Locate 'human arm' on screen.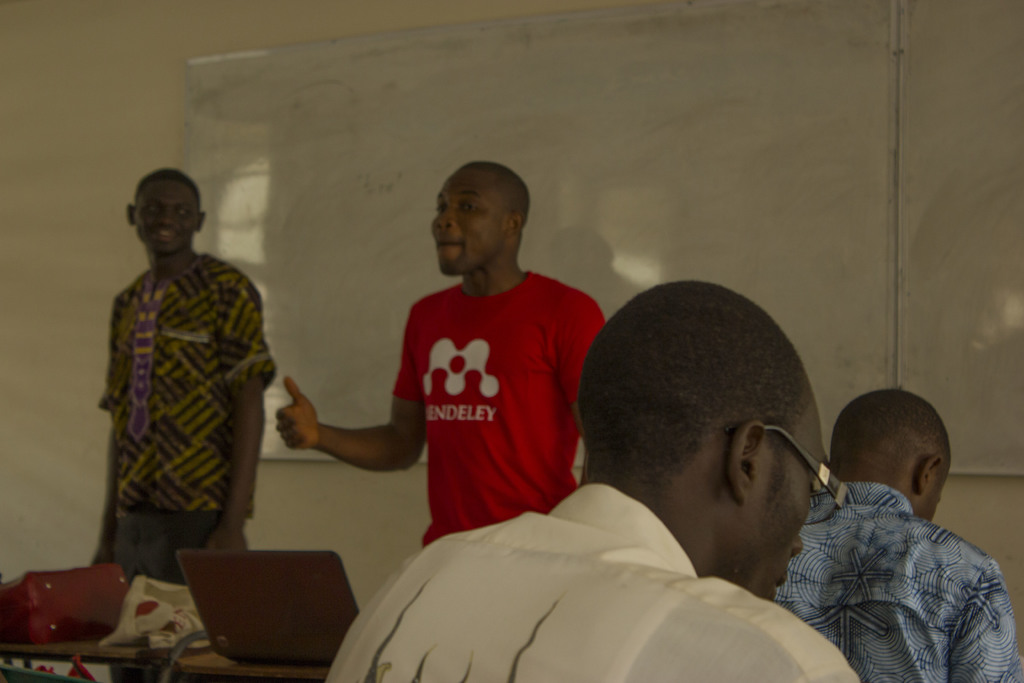
On screen at 204 276 275 555.
